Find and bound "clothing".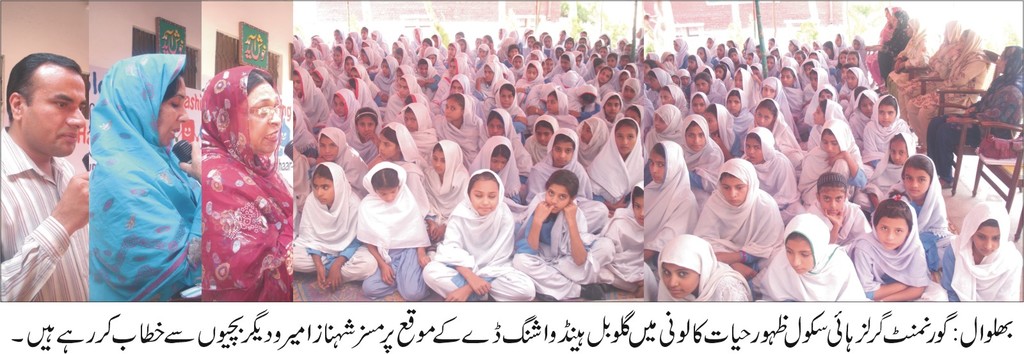
Bound: [672, 116, 728, 207].
